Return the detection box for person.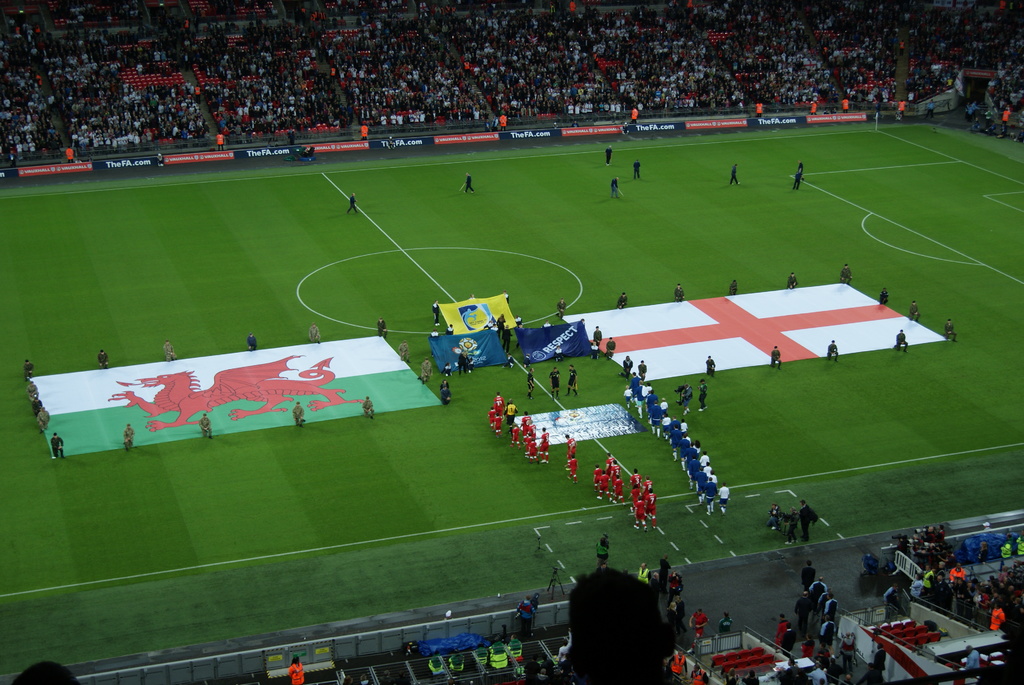
pyautogui.locateOnScreen(493, 407, 503, 427).
